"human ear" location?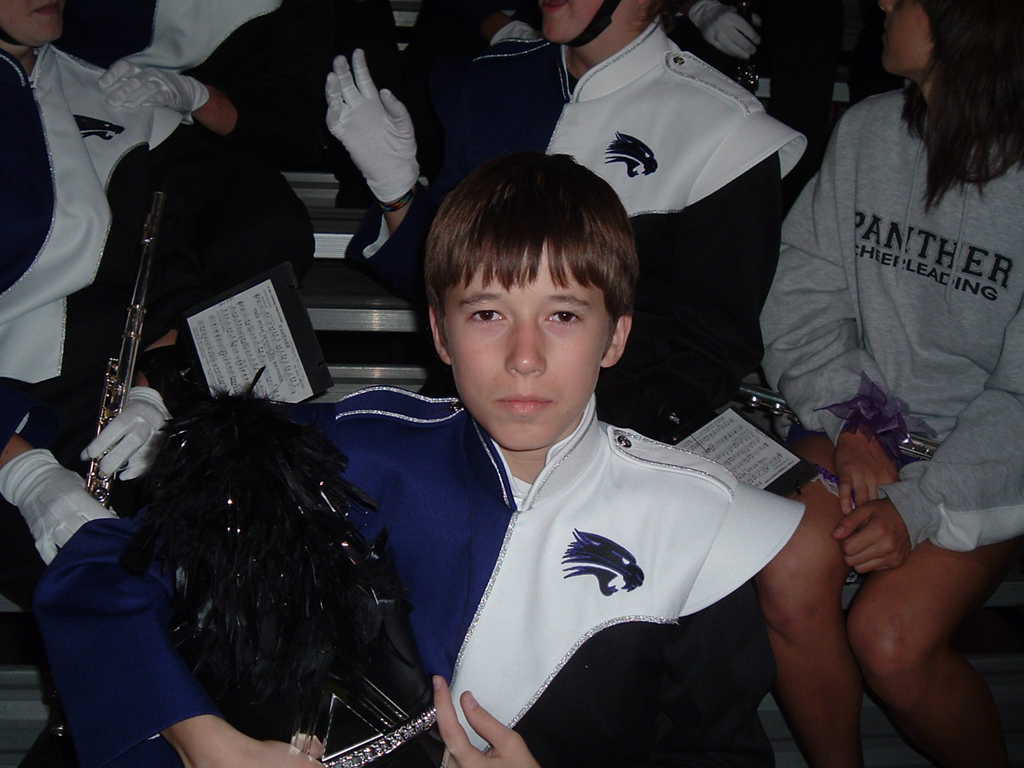
600 312 630 367
